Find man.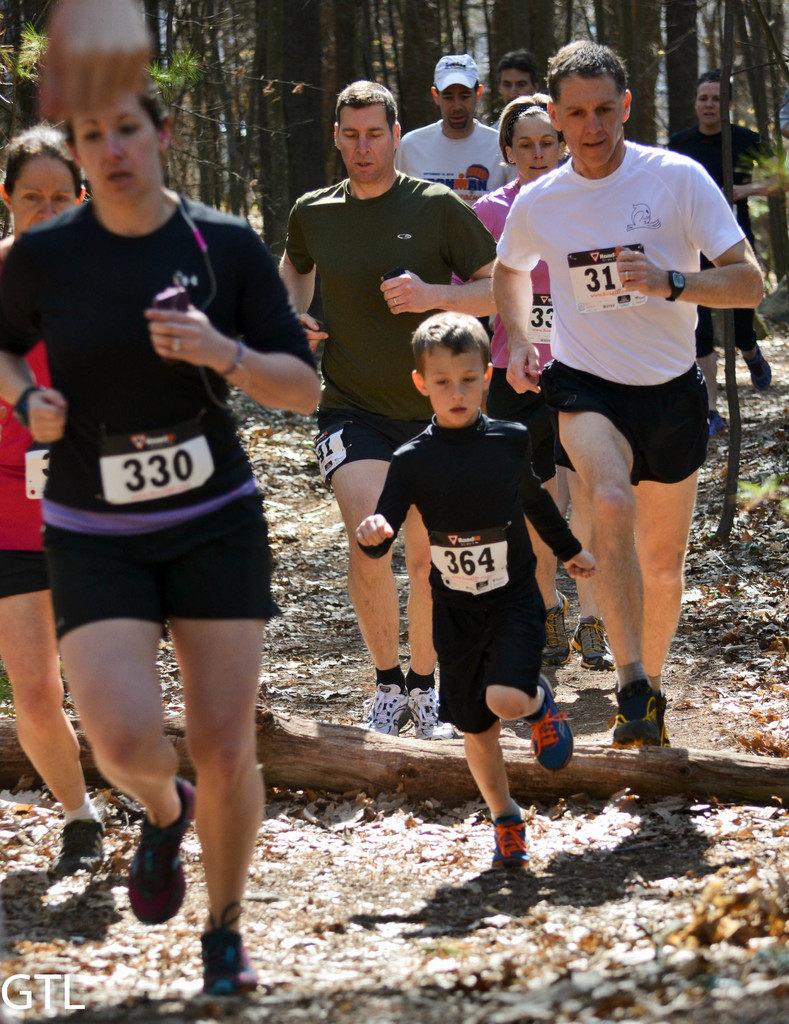
crop(669, 79, 783, 392).
